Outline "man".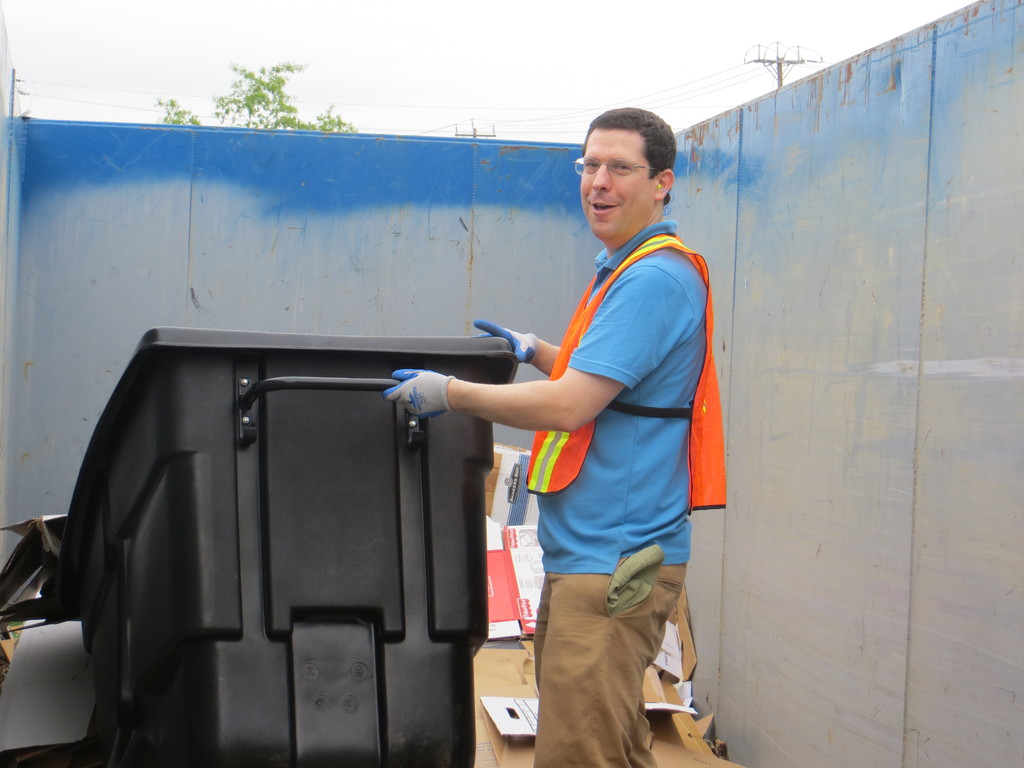
Outline: BBox(431, 172, 736, 708).
